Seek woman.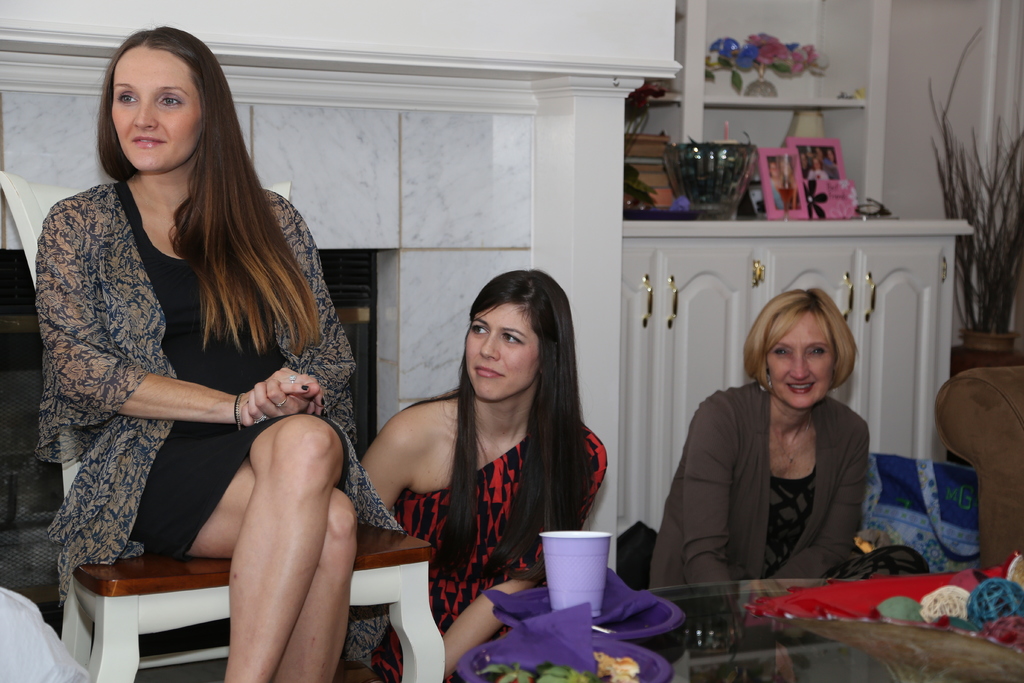
{"x1": 41, "y1": 21, "x2": 404, "y2": 682}.
